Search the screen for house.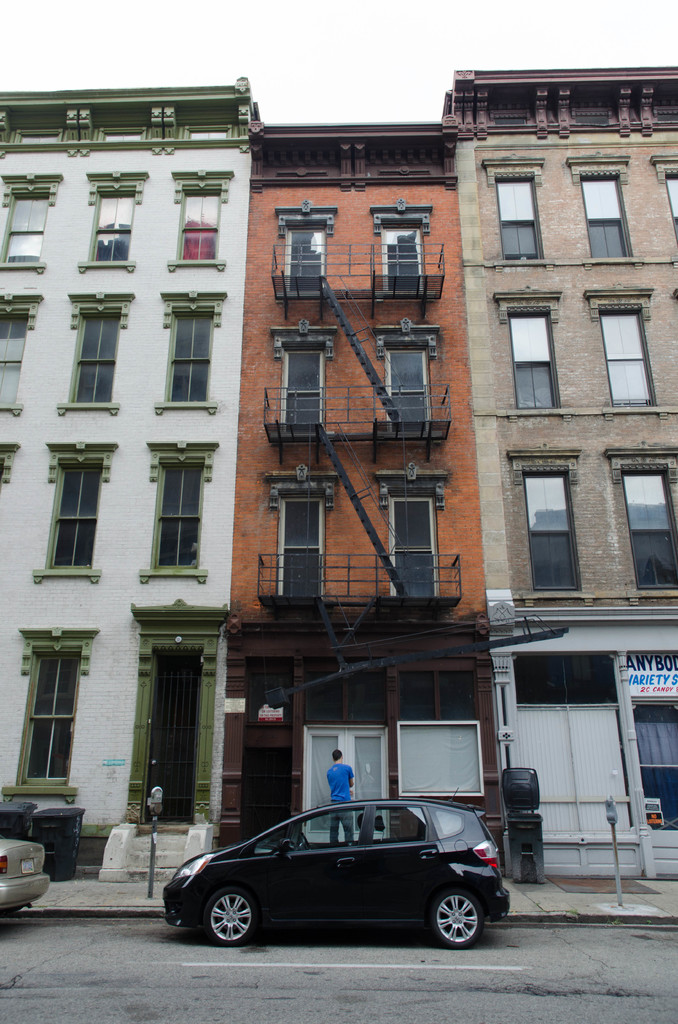
Found at l=214, t=127, r=506, b=877.
